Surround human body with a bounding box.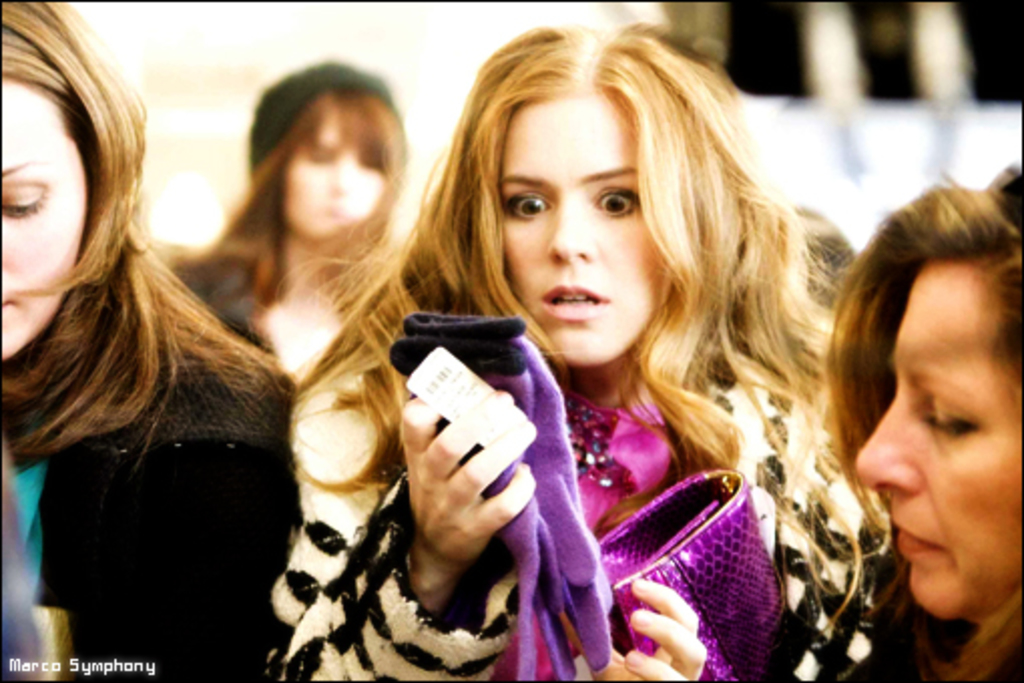
bbox(273, 16, 908, 681).
